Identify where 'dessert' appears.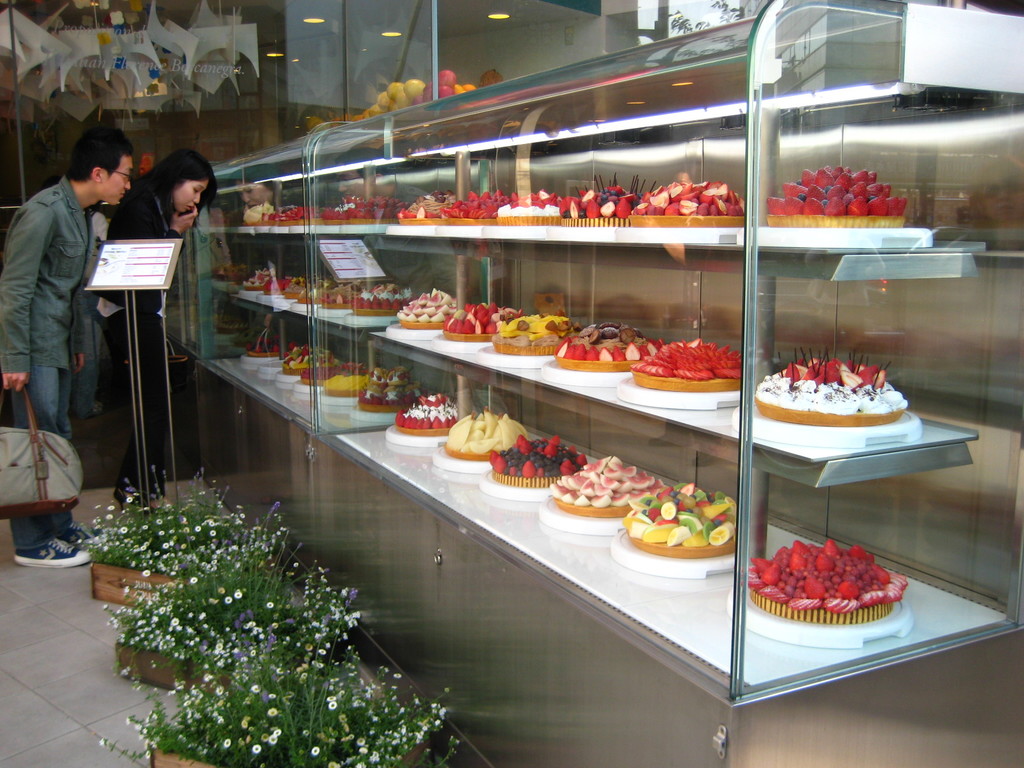
Appears at box(739, 540, 908, 626).
